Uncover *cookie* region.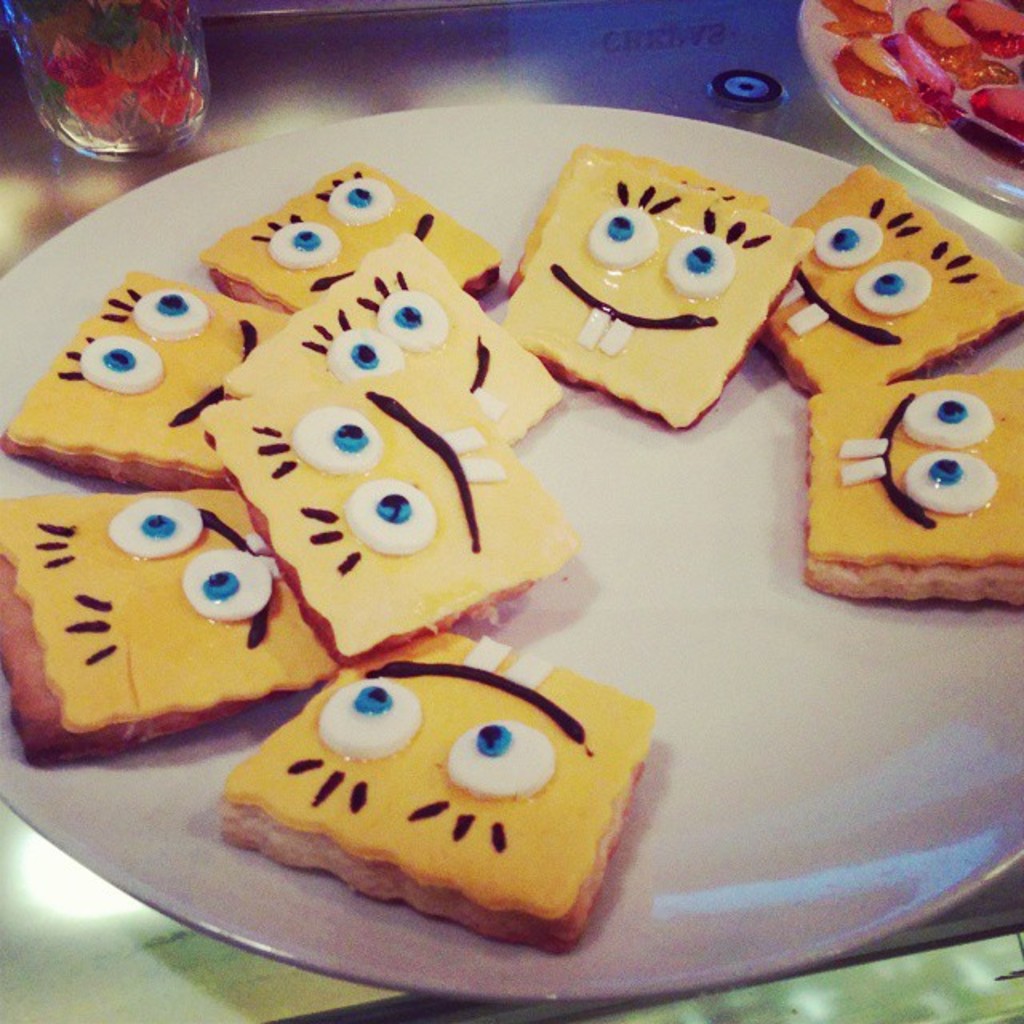
Uncovered: BBox(0, 490, 342, 789).
